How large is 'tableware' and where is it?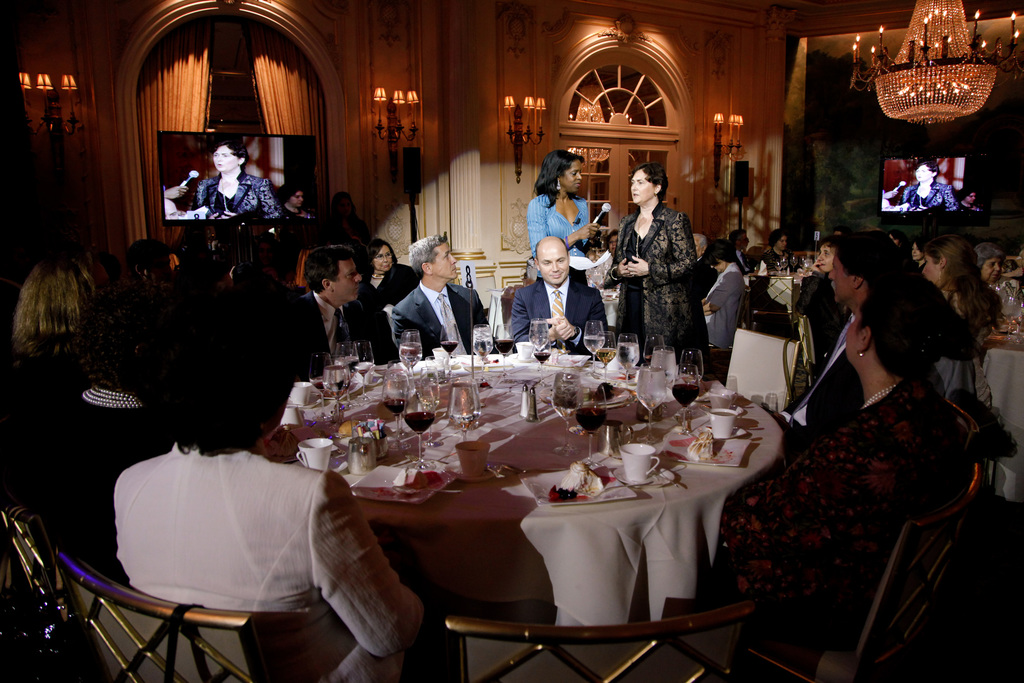
Bounding box: [332, 342, 361, 393].
